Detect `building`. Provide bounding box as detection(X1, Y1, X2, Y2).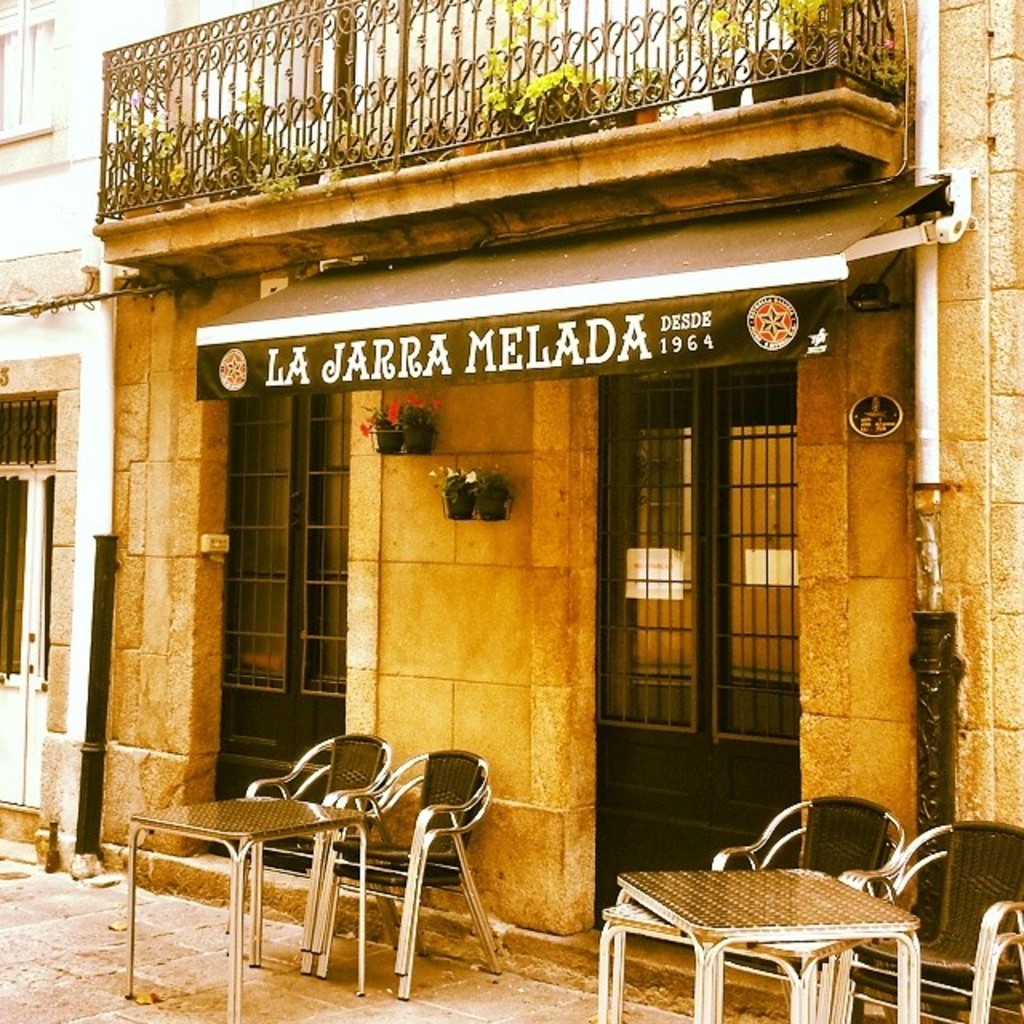
detection(0, 0, 277, 838).
